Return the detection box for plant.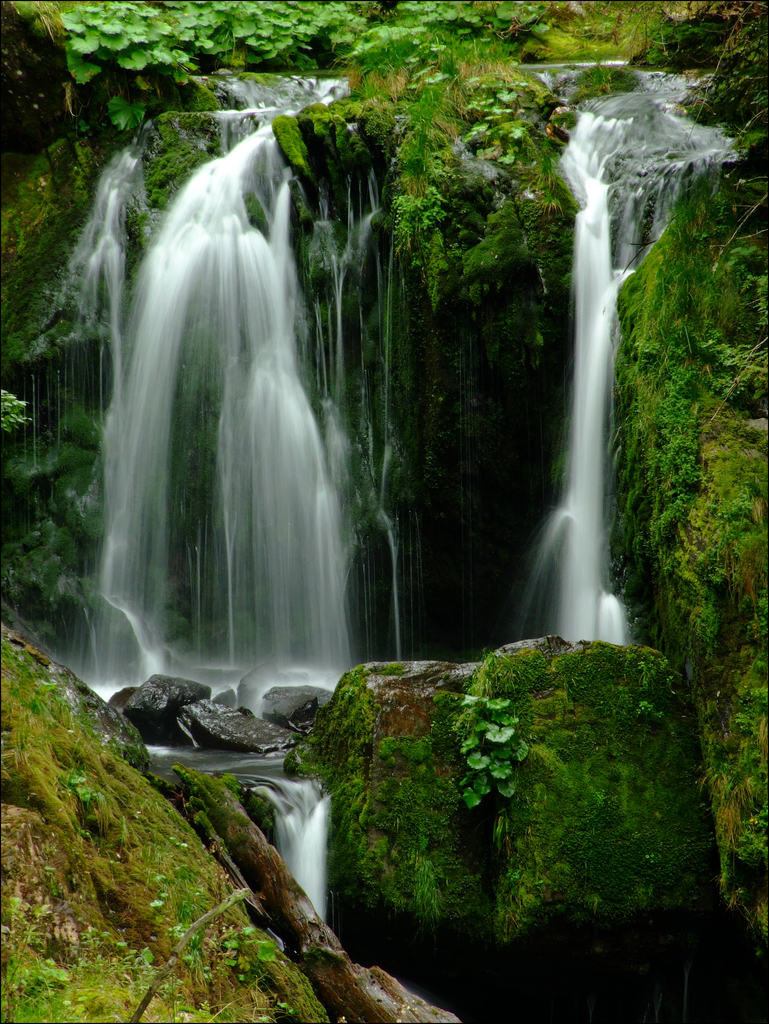
384 68 449 294.
